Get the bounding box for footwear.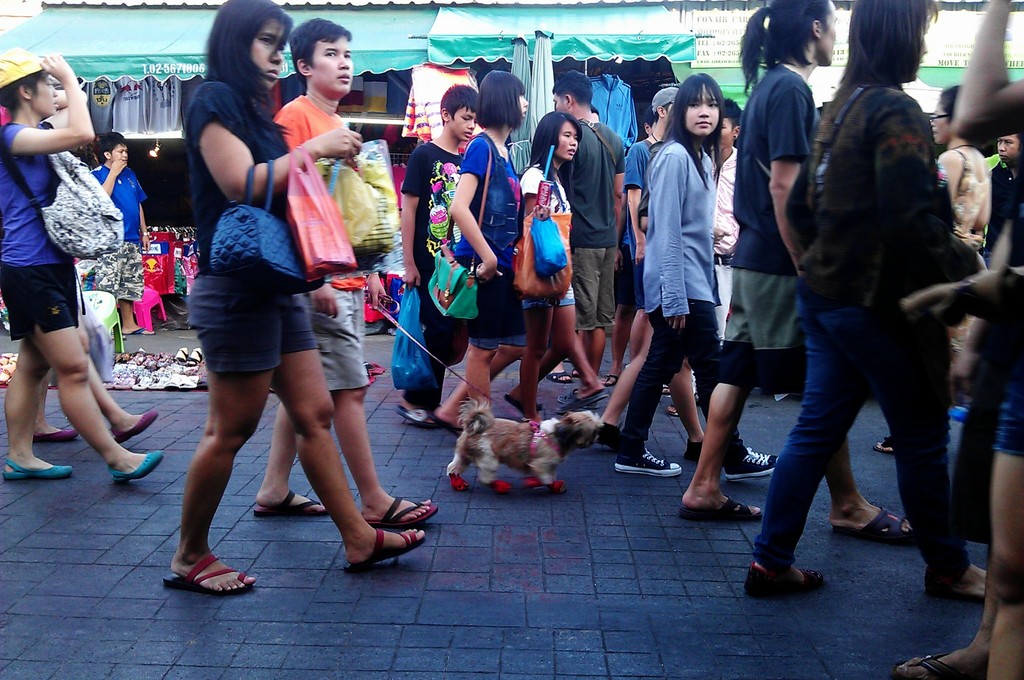
locate(111, 450, 163, 487).
